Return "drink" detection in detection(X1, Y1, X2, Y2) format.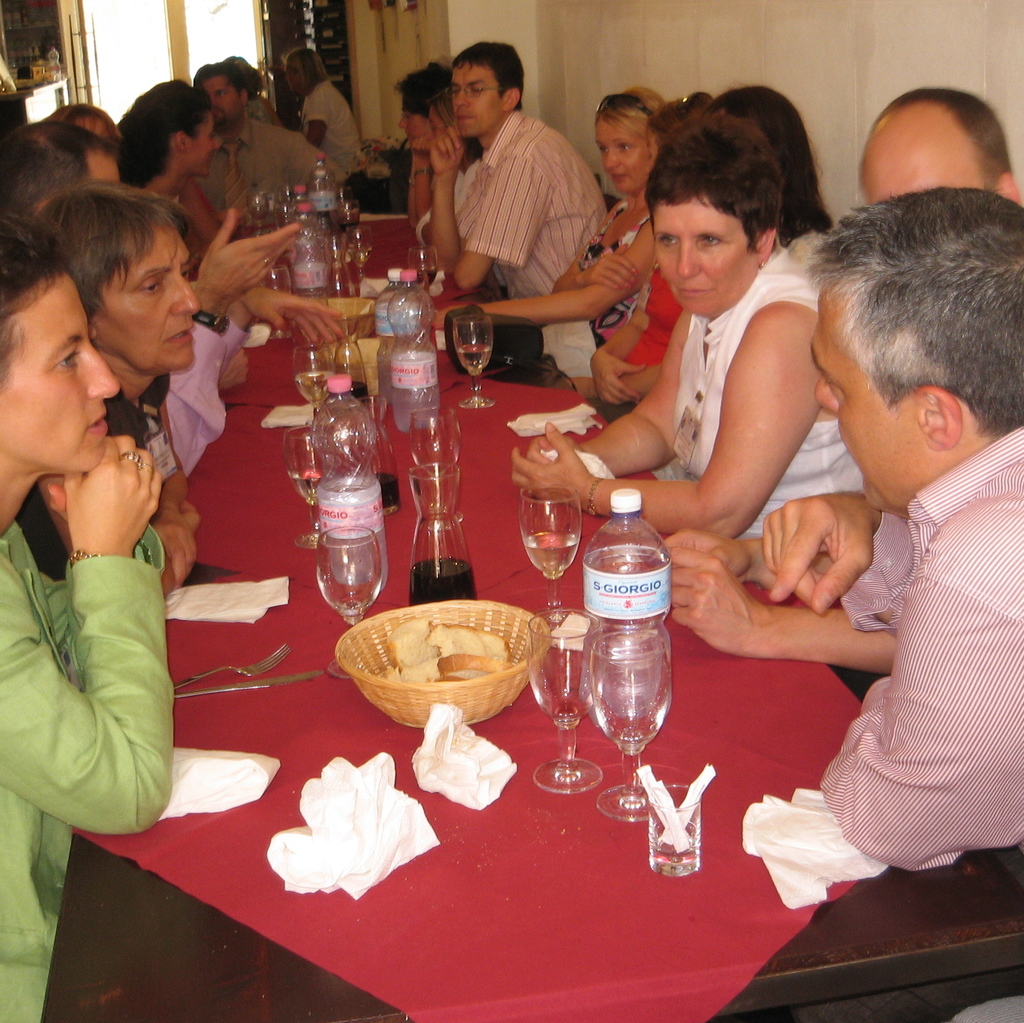
detection(367, 469, 403, 518).
